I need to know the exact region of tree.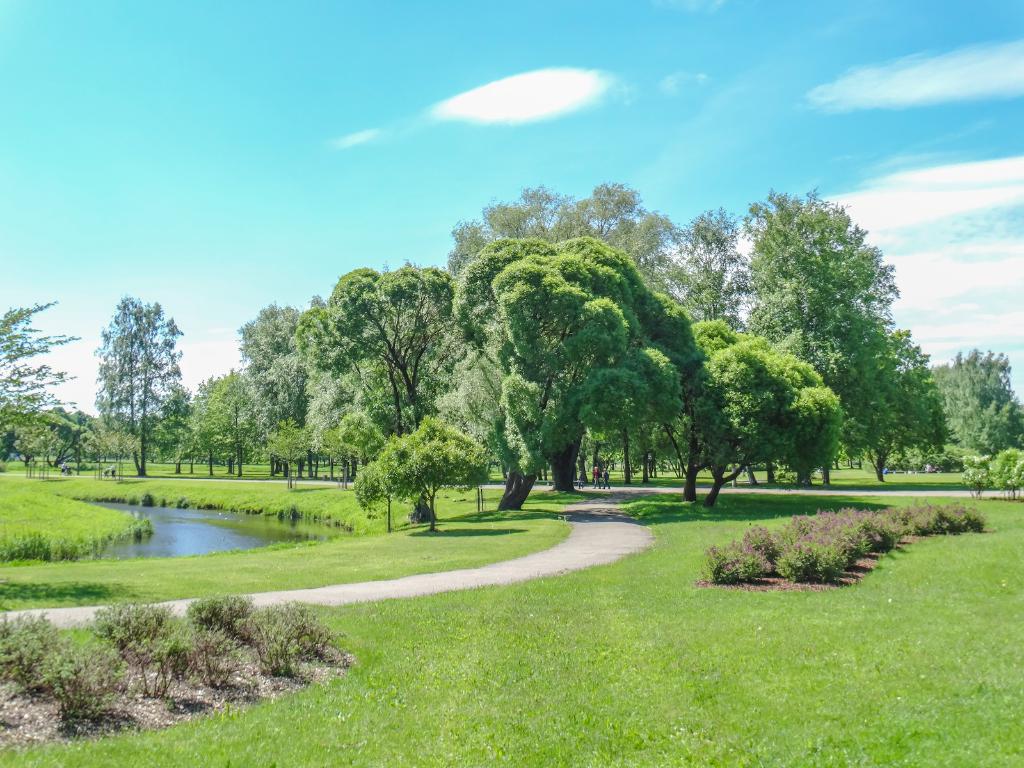
Region: <bbox>1, 291, 86, 463</bbox>.
